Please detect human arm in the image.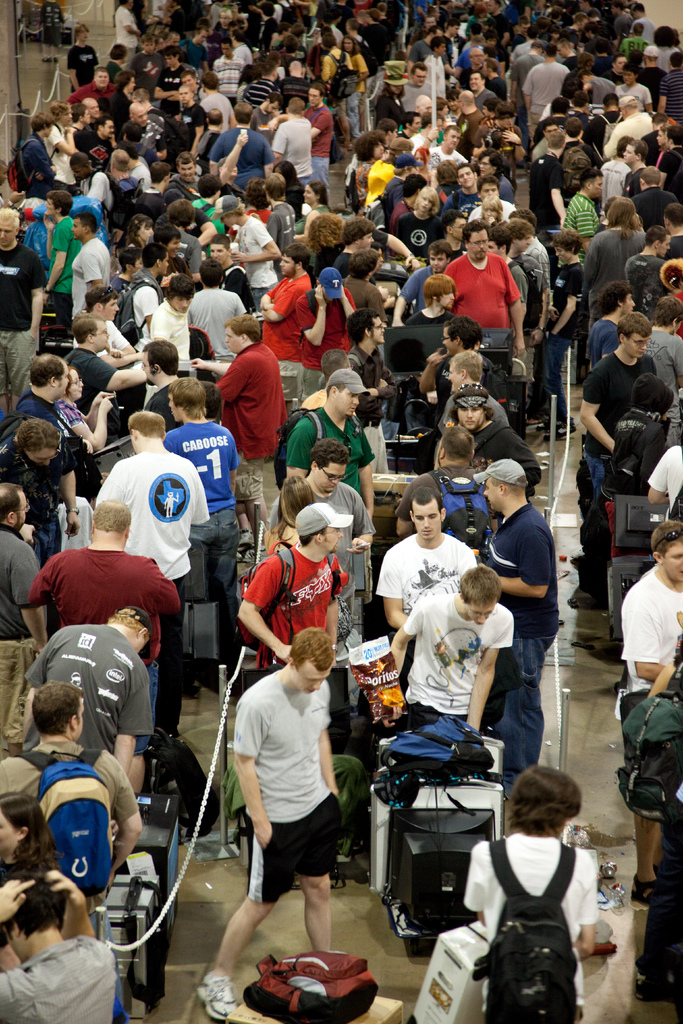
select_region(507, 60, 523, 104).
